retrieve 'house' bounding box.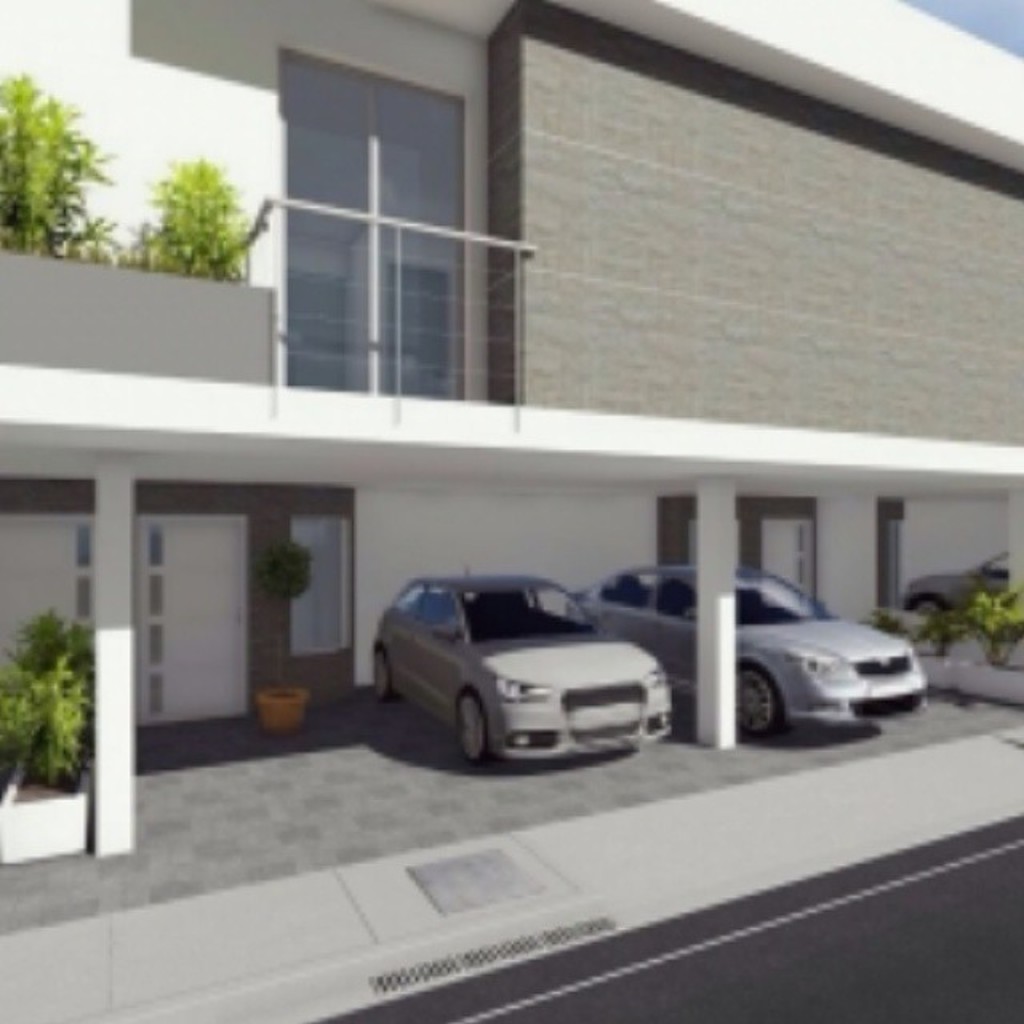
Bounding box: 0 0 1022 1022.
